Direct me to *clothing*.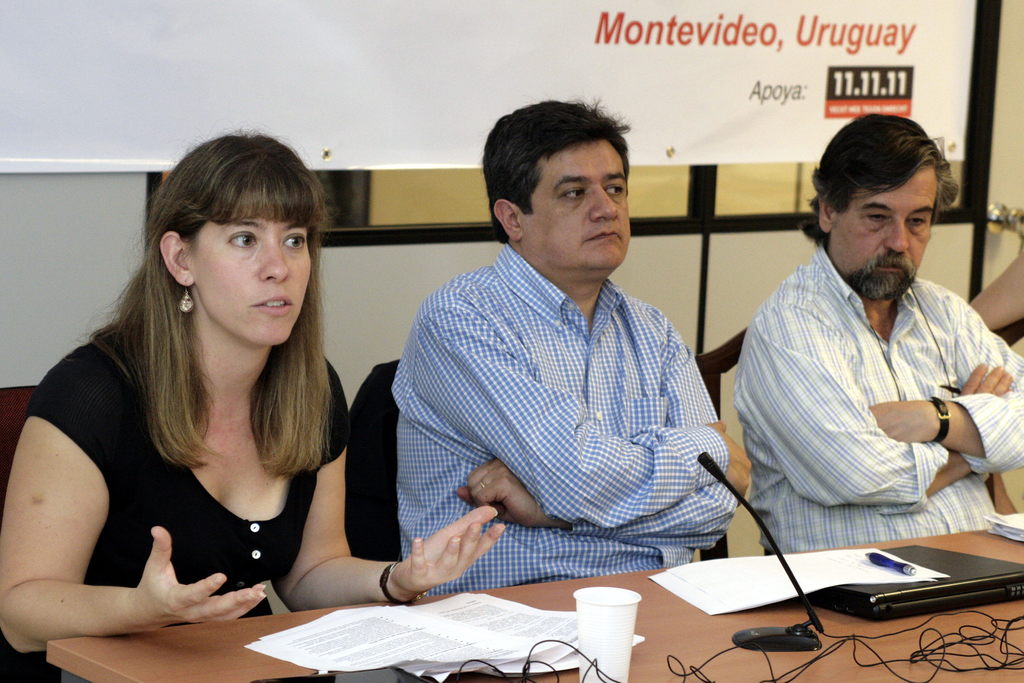
Direction: [x1=0, y1=306, x2=362, y2=682].
